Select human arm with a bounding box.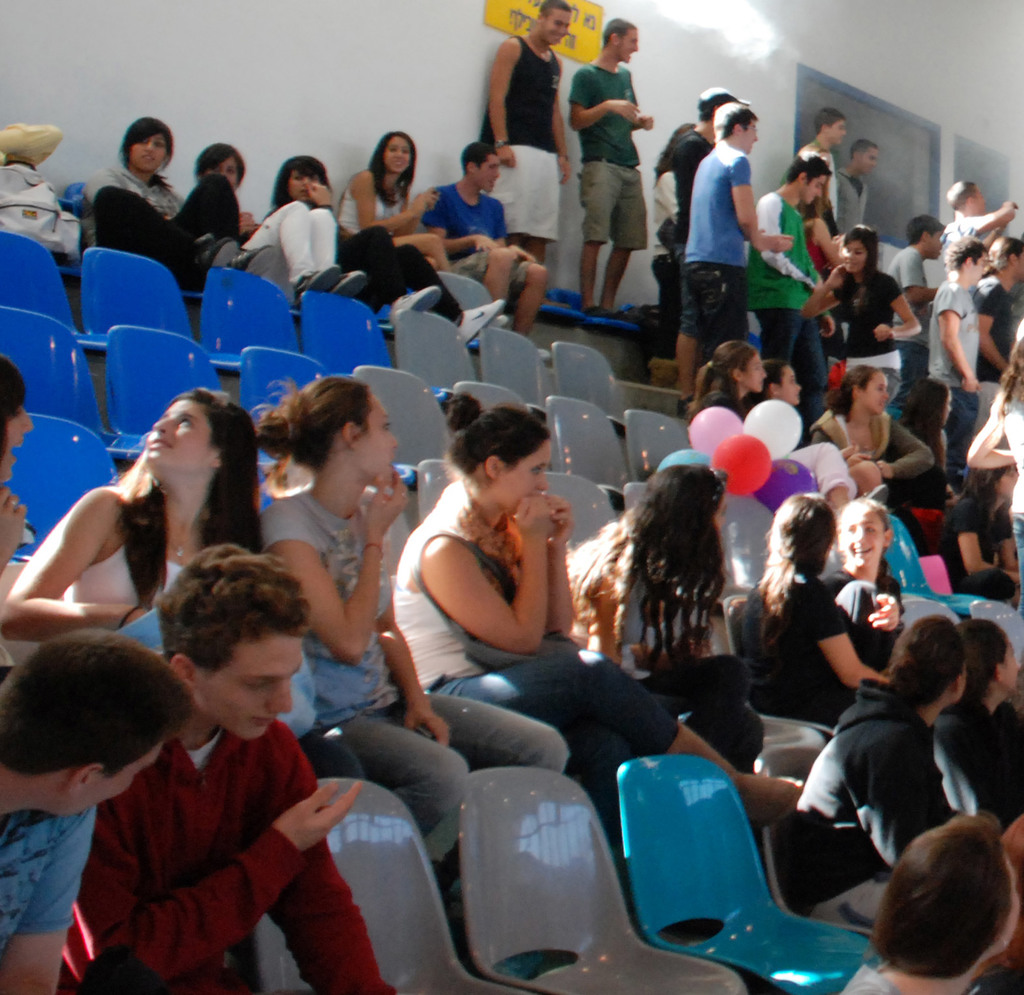
region(970, 278, 1014, 374).
